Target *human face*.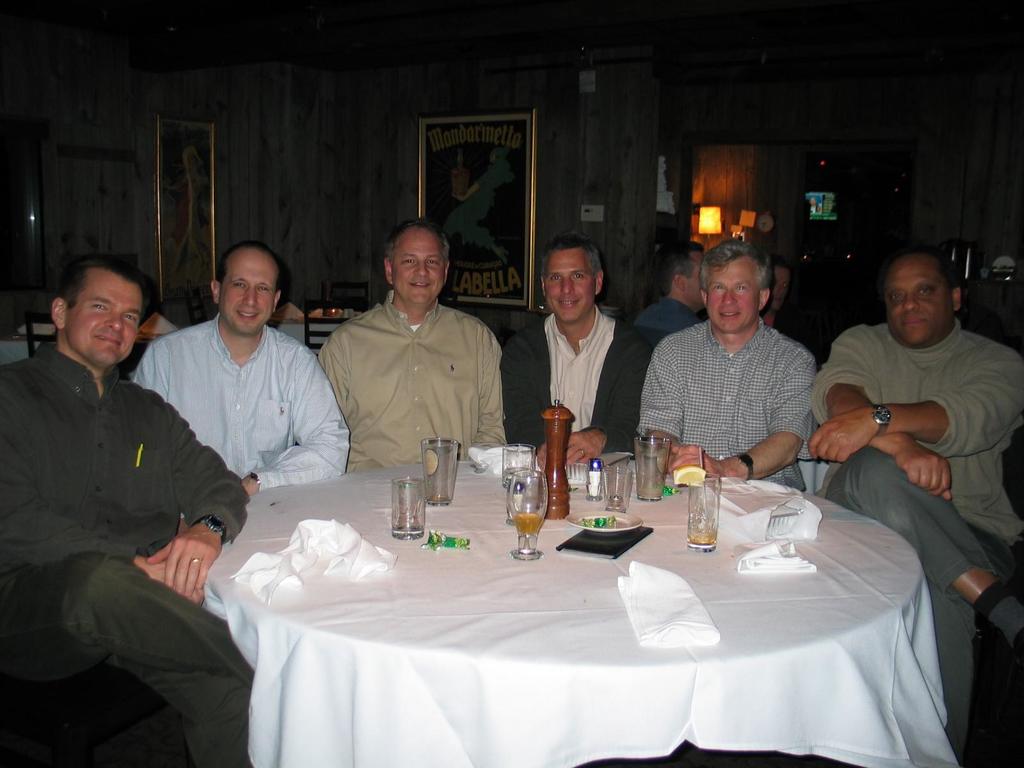
Target region: (886, 262, 952, 341).
